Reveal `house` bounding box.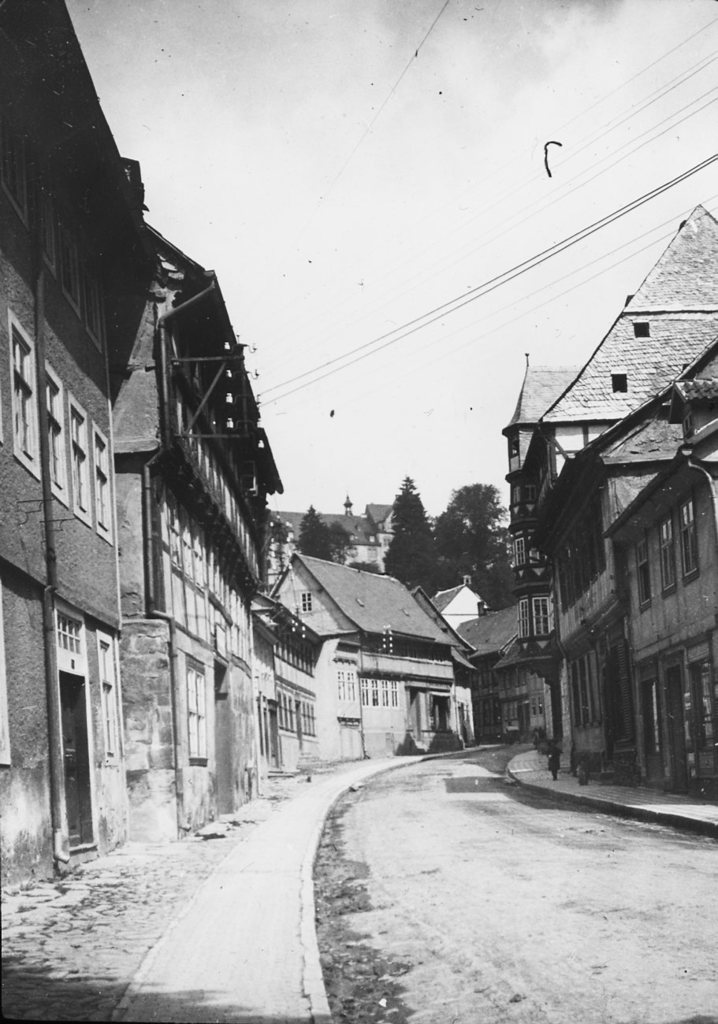
Revealed: <box>508,206,717,563</box>.
